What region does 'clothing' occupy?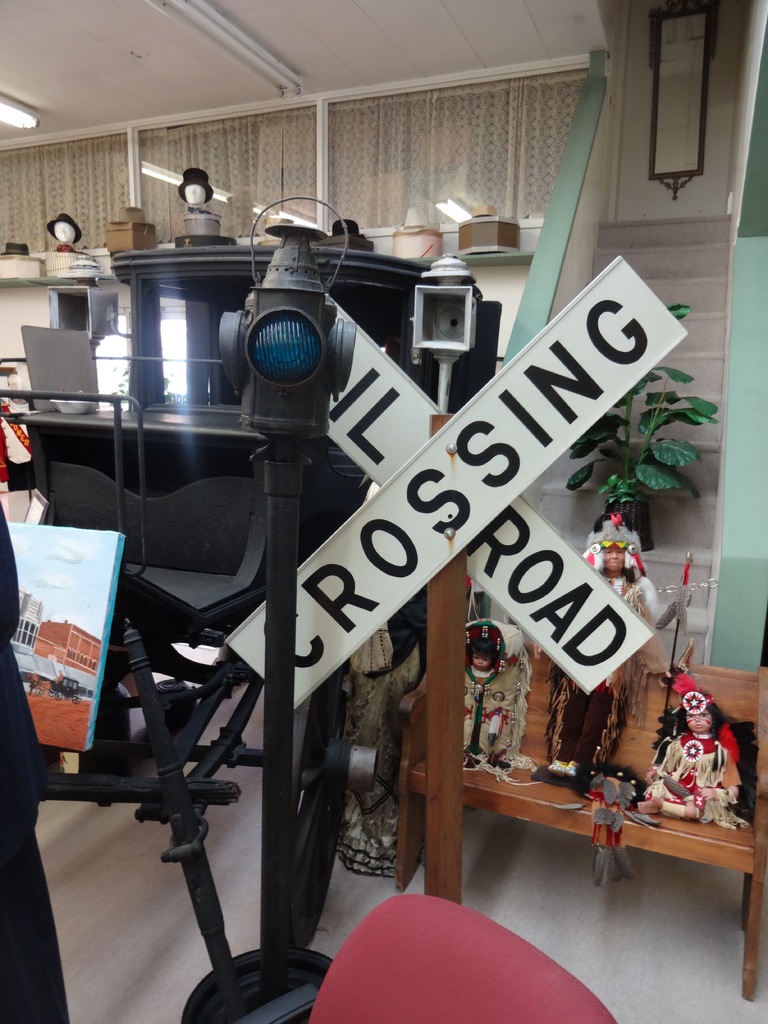
region(649, 722, 745, 818).
